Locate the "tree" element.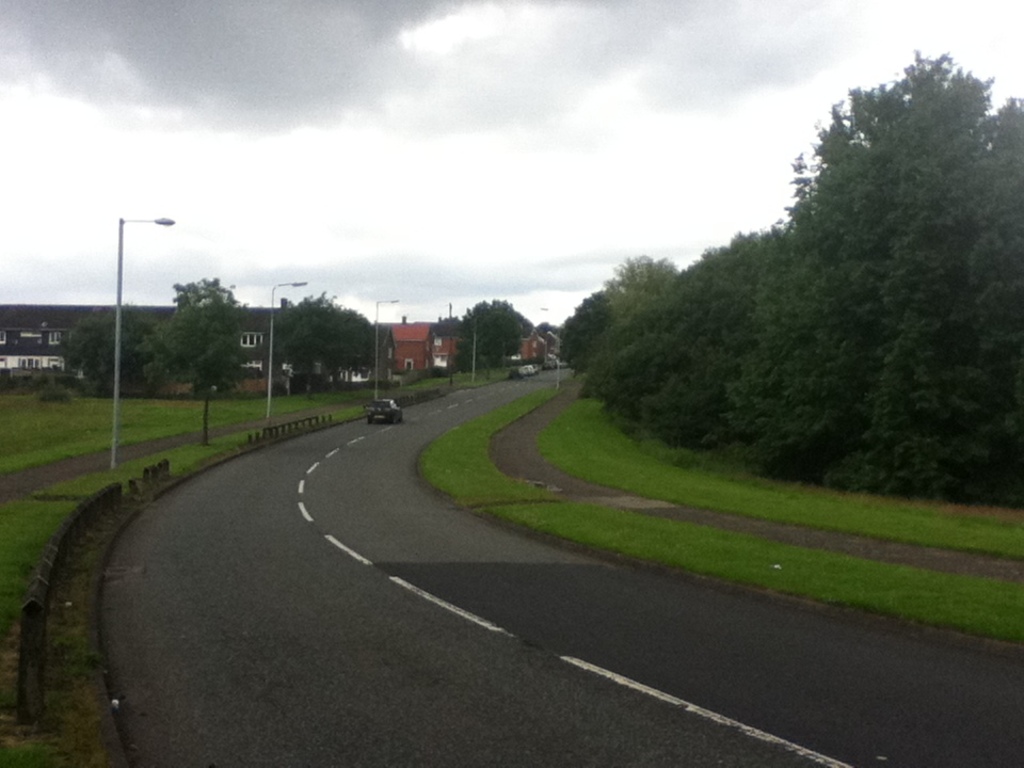
Element bbox: <bbox>135, 275, 250, 441</bbox>.
